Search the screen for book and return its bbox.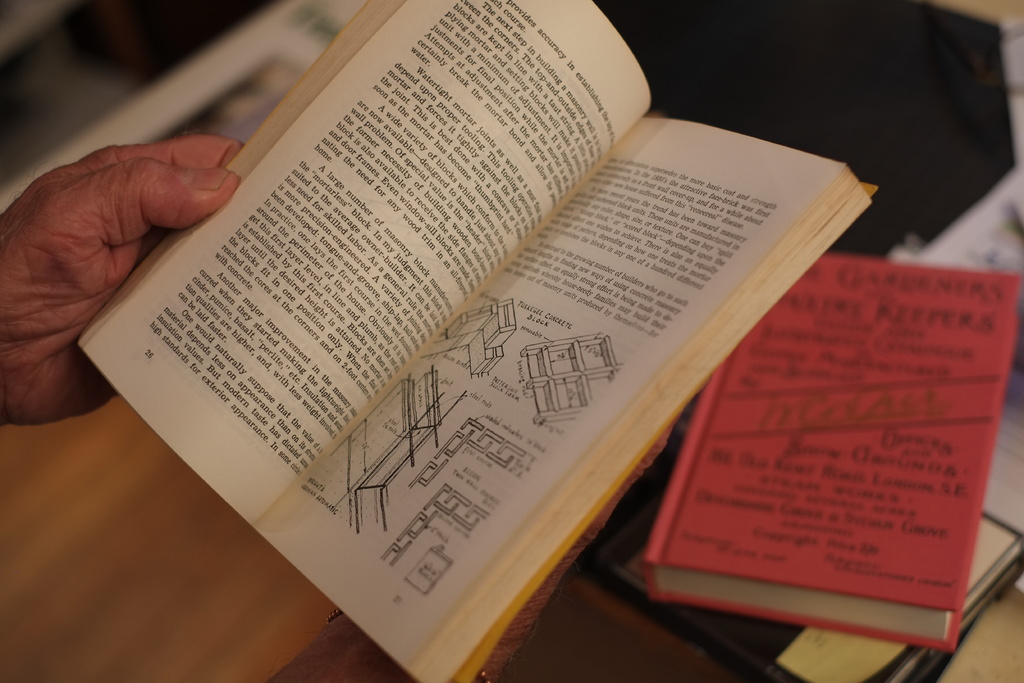
Found: x1=86, y1=25, x2=868, y2=648.
